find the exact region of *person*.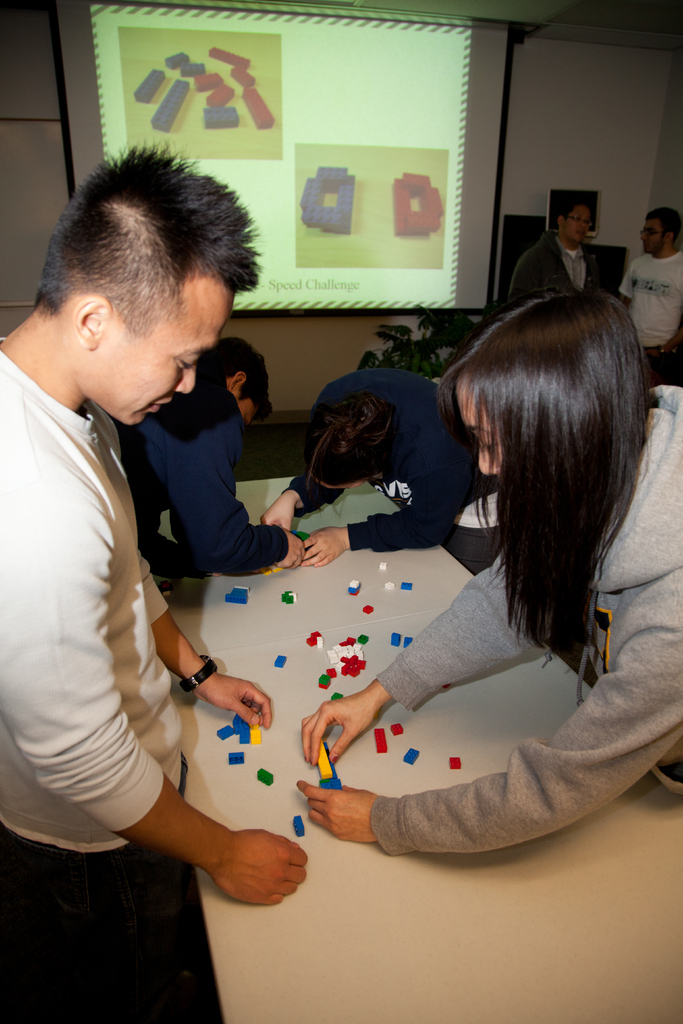
Exact region: x1=254, y1=361, x2=504, y2=562.
